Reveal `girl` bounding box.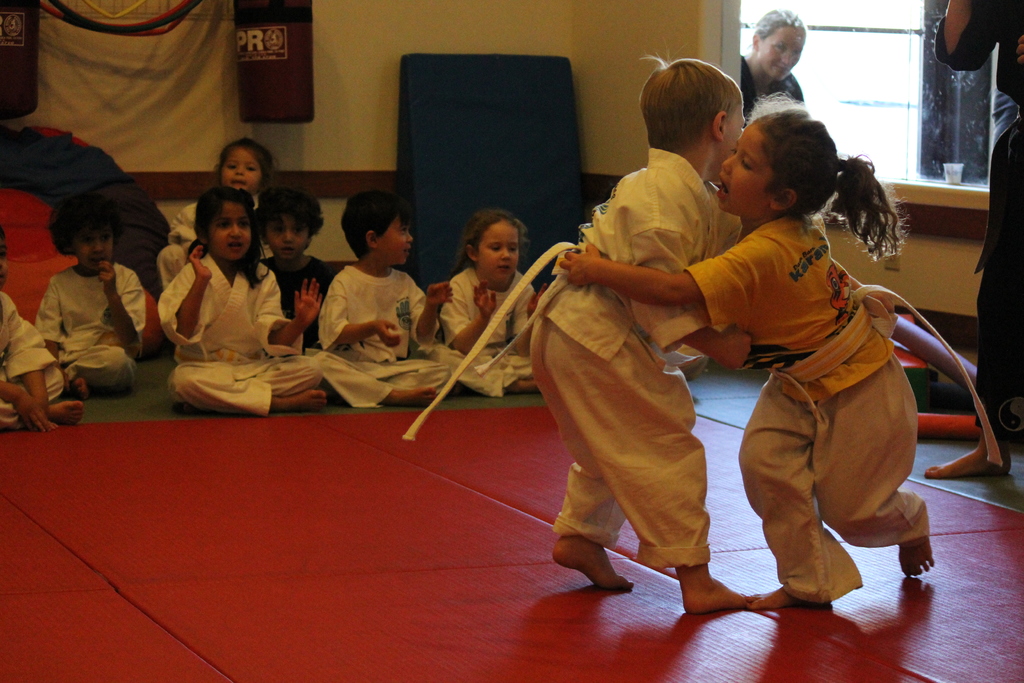
Revealed: <box>426,209,548,397</box>.
